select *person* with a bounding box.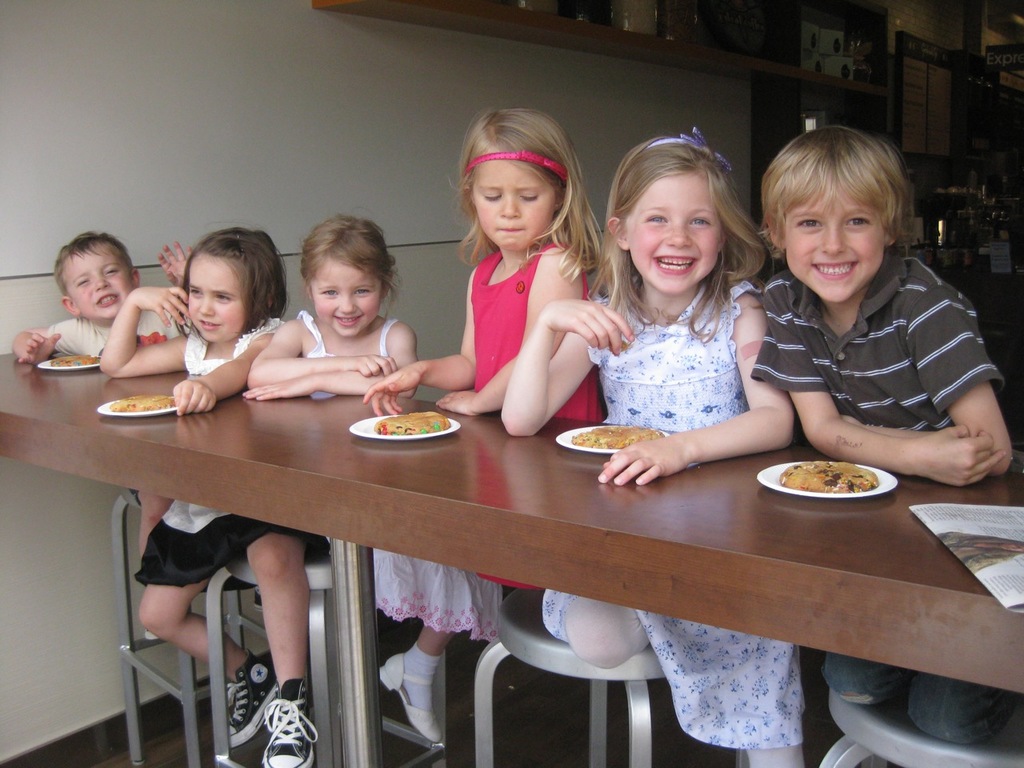
<bbox>95, 229, 315, 767</bbox>.
